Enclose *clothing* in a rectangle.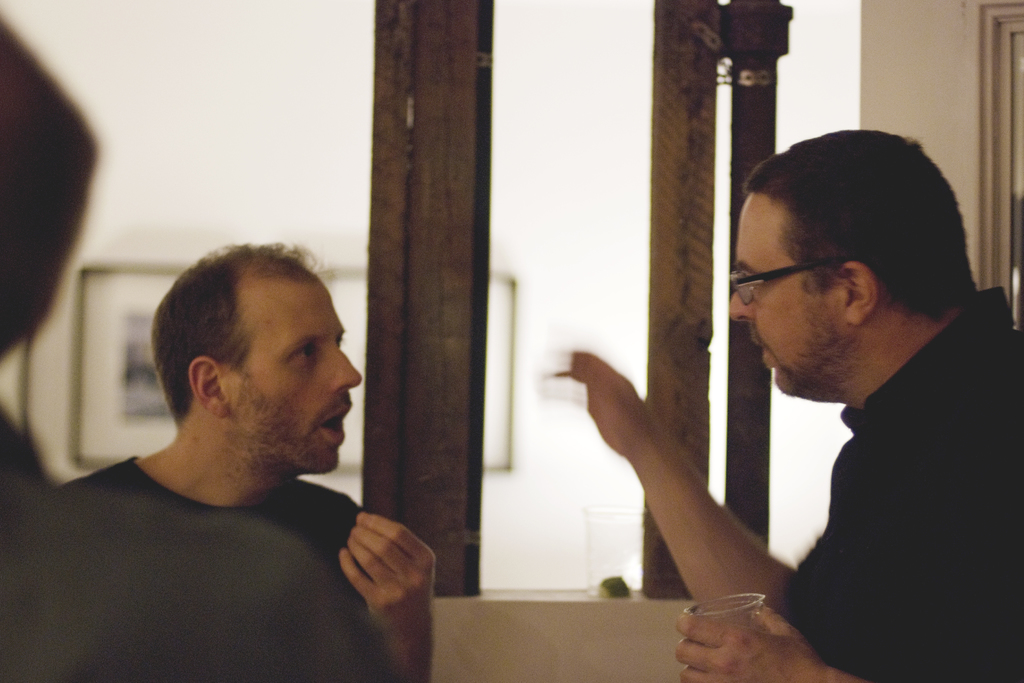
51:450:393:682.
